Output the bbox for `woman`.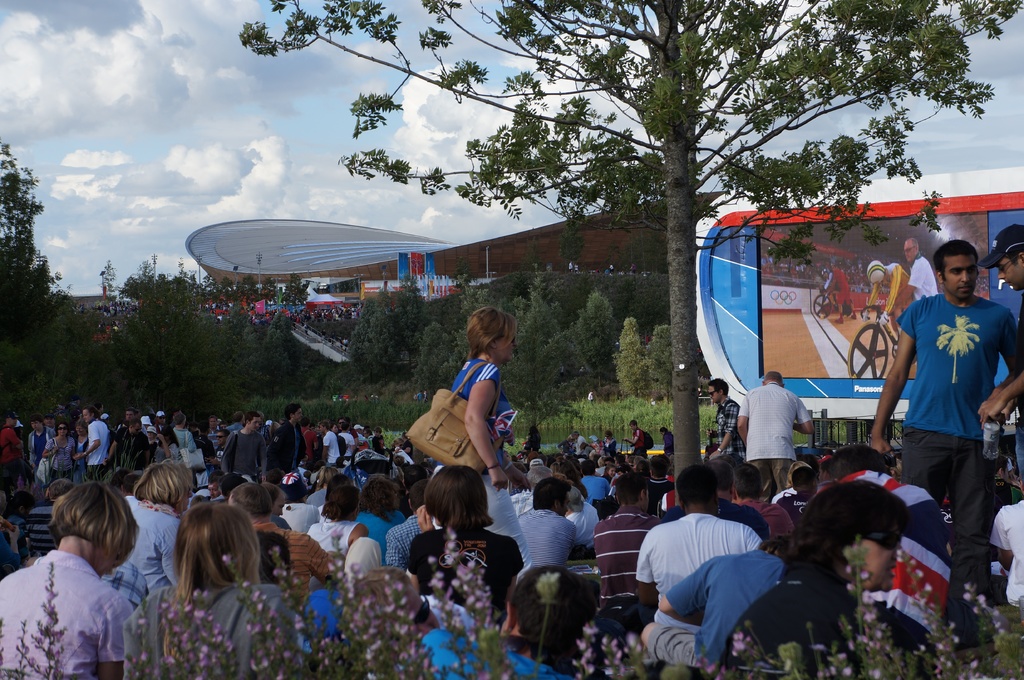
(left=550, top=461, right=588, bottom=498).
